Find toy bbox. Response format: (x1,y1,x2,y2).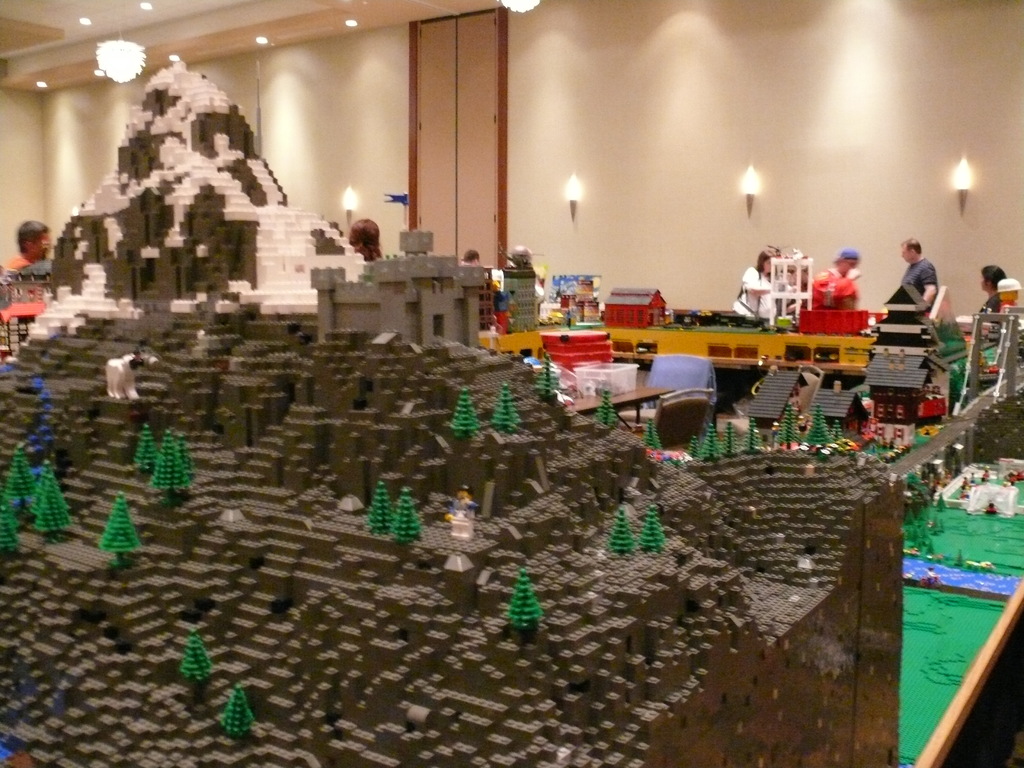
(0,303,908,764).
